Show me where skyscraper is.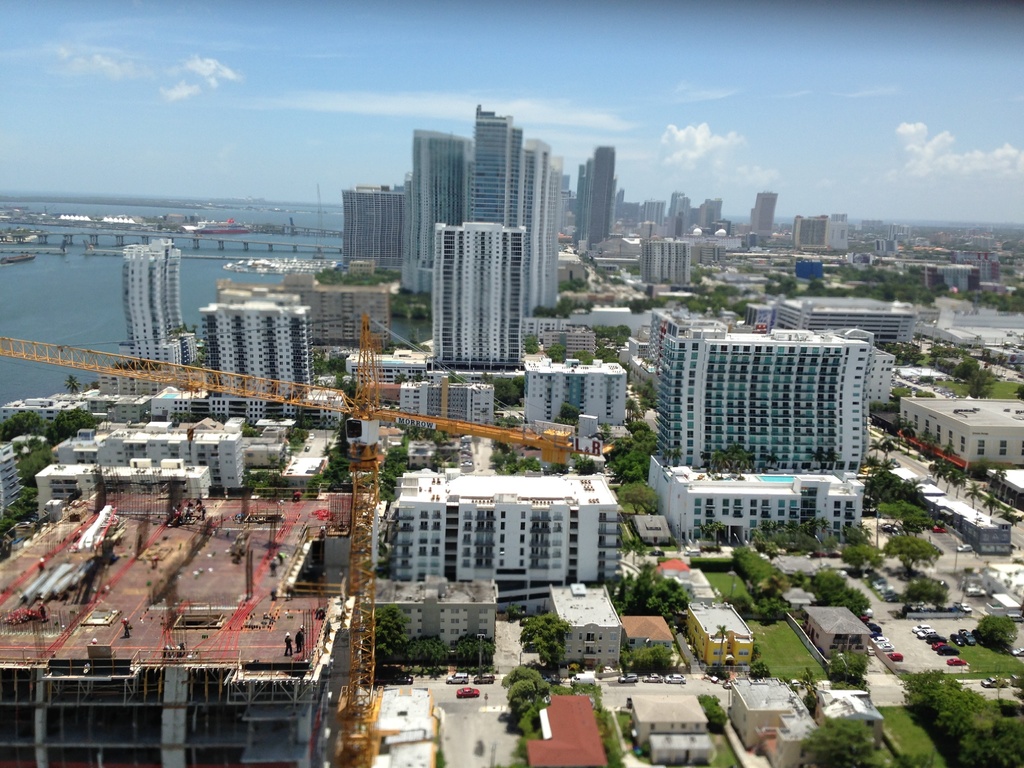
skyscraper is at pyautogui.locateOnScreen(777, 296, 918, 363).
